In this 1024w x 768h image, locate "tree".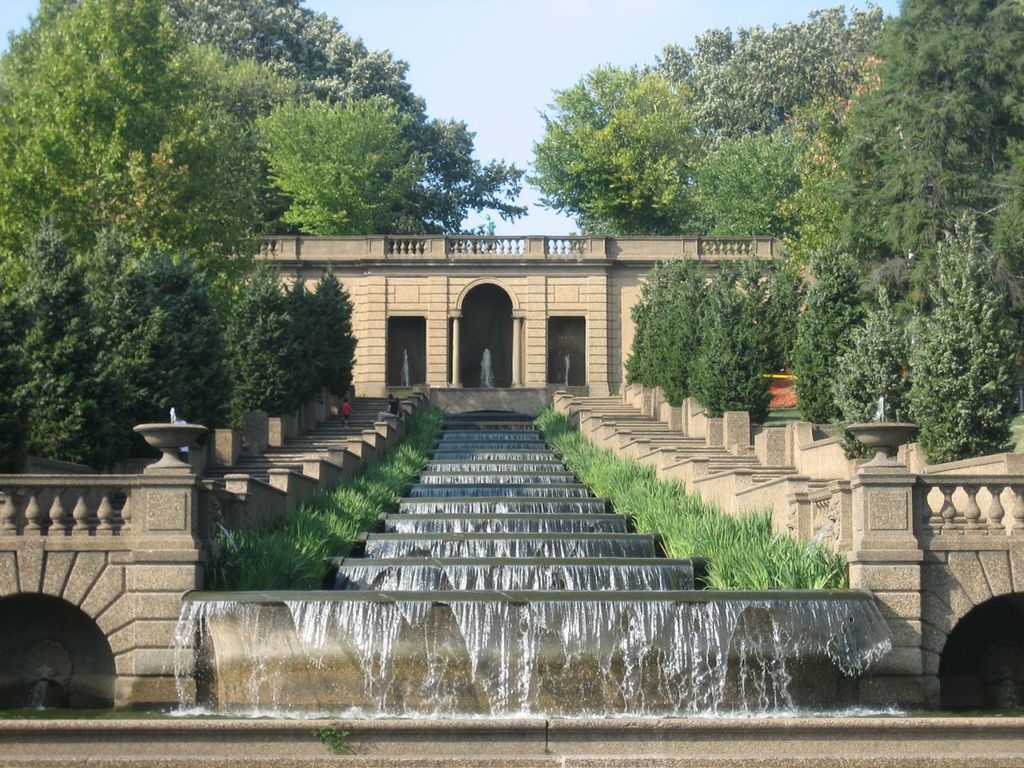
Bounding box: (911, 206, 1023, 459).
